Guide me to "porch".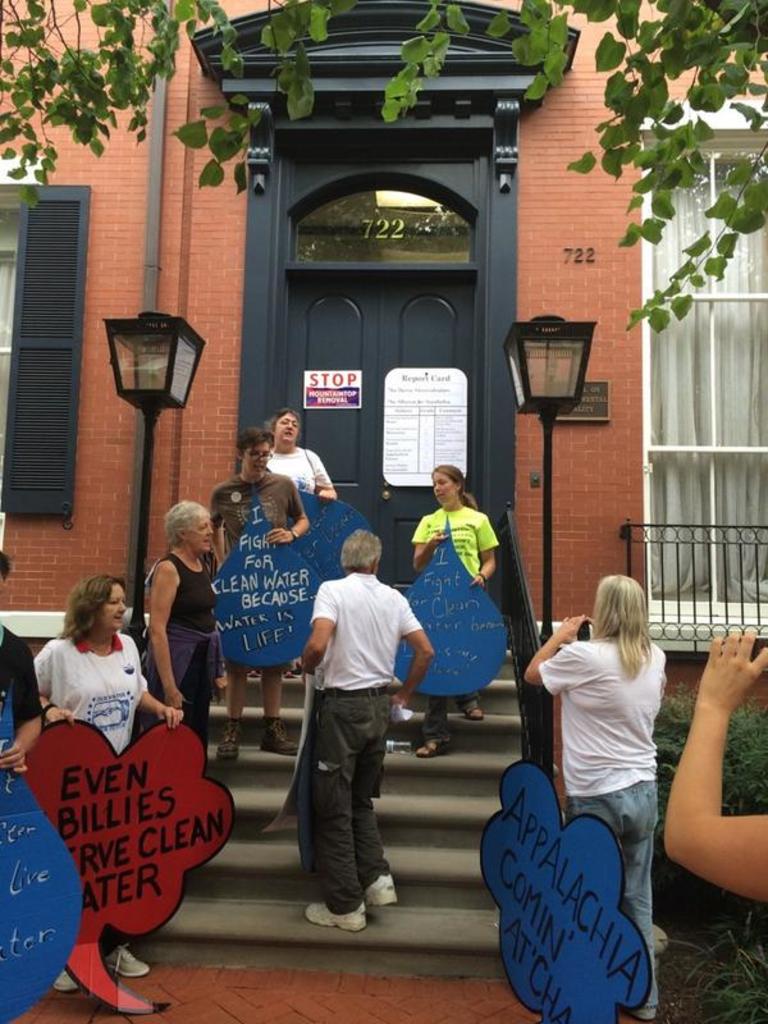
Guidance: {"left": 618, "top": 522, "right": 767, "bottom": 644}.
